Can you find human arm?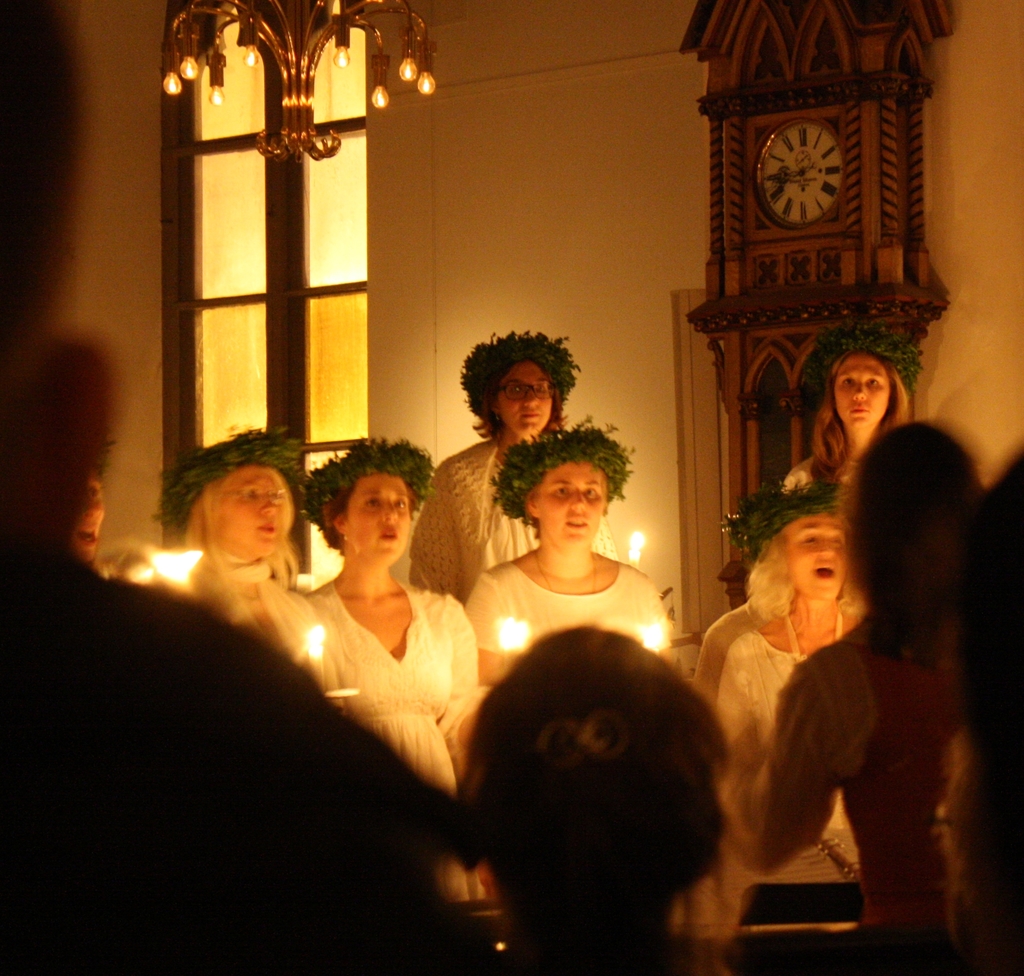
Yes, bounding box: BBox(314, 595, 355, 718).
